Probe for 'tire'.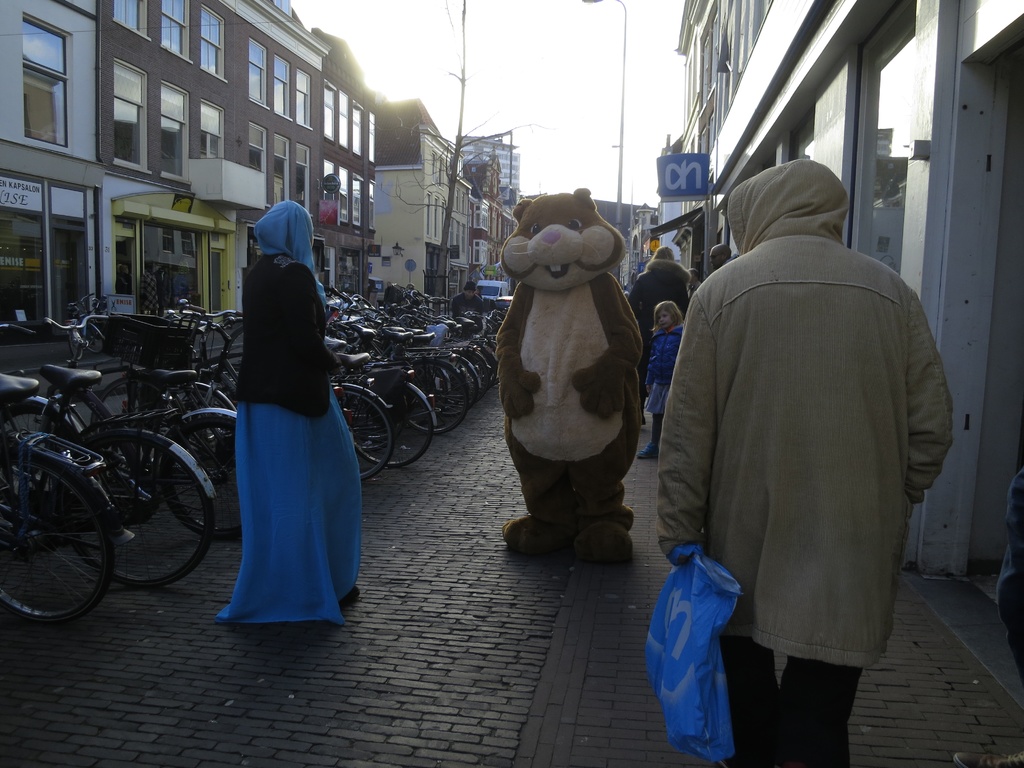
Probe result: l=164, t=379, r=245, b=458.
